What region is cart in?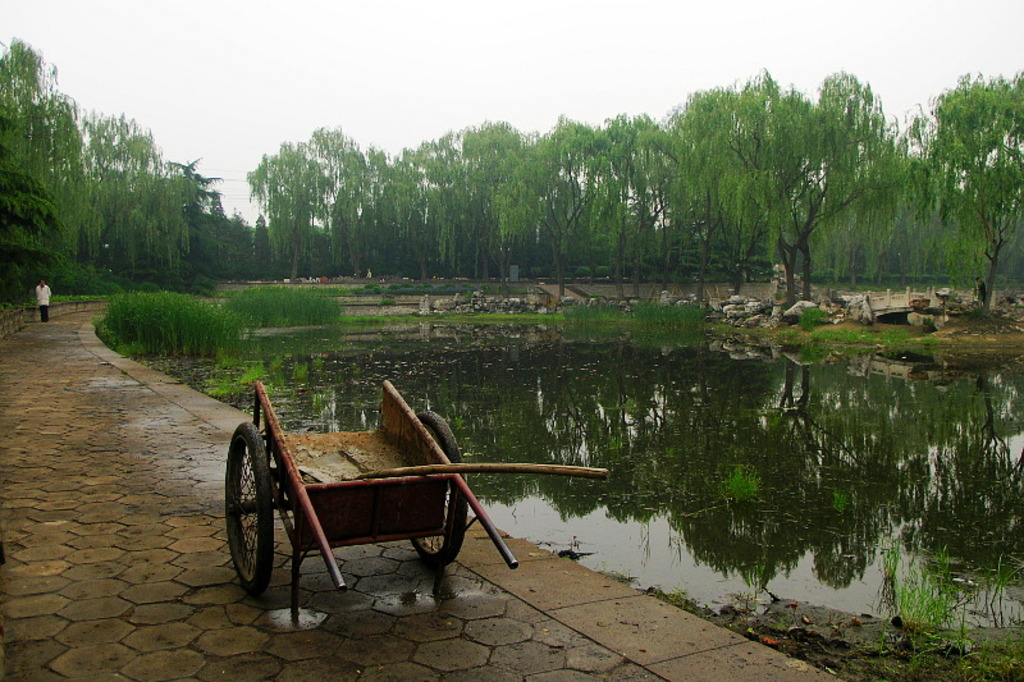
detection(221, 385, 609, 592).
